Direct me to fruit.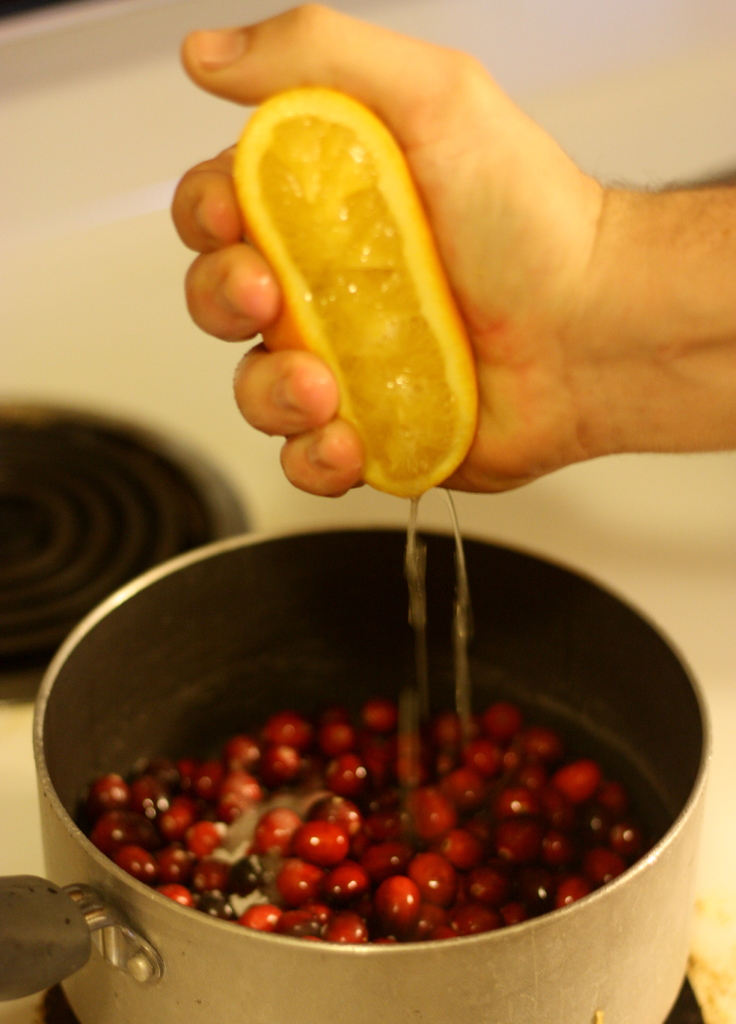
Direction: bbox=[233, 84, 482, 506].
